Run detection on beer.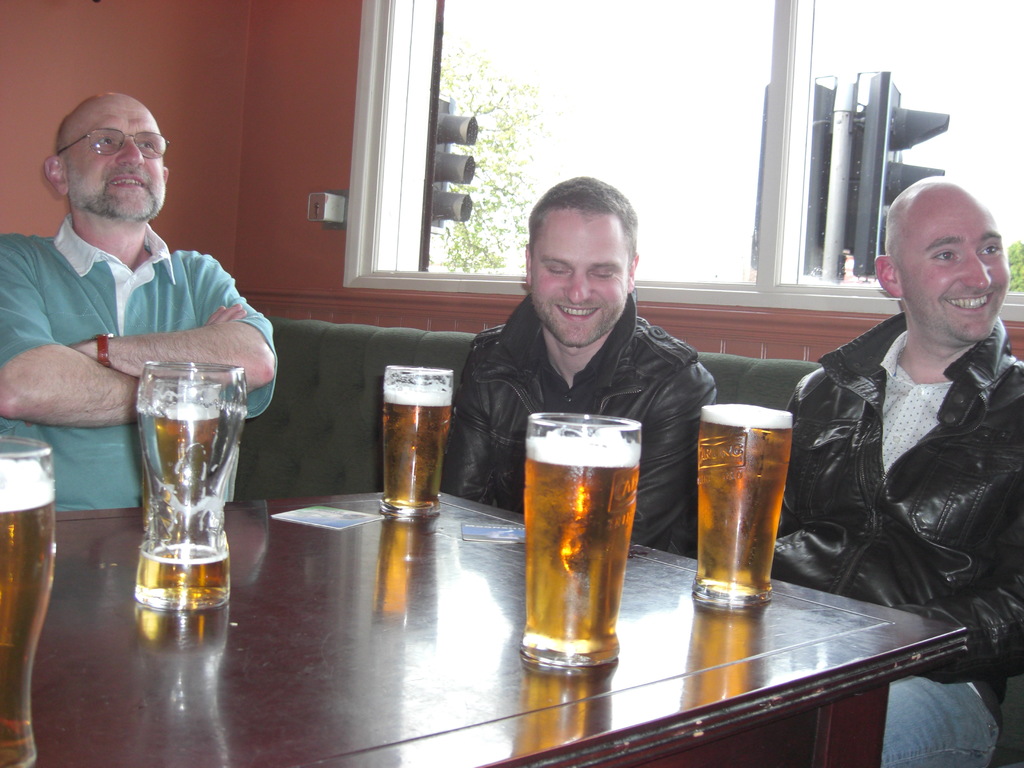
Result: 136/540/231/612.
